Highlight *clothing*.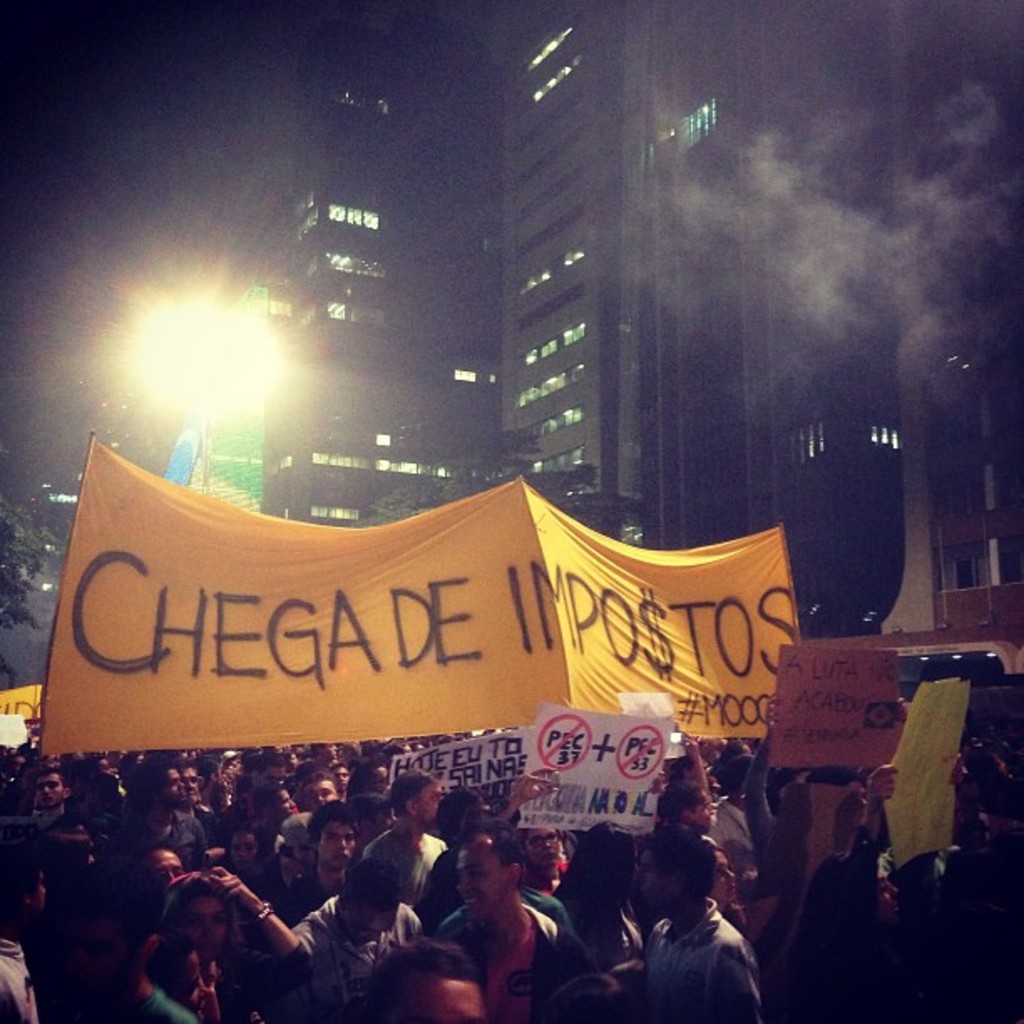
Highlighted region: BBox(161, 813, 216, 868).
